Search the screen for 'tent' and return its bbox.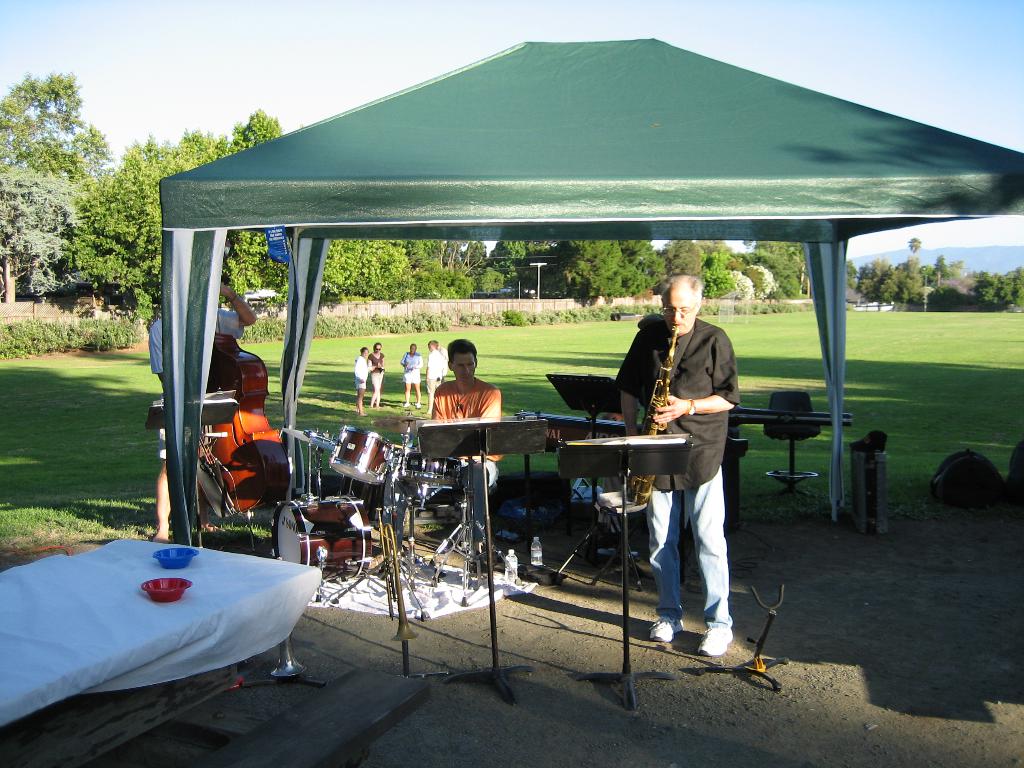
Found: (x1=156, y1=36, x2=1023, y2=543).
